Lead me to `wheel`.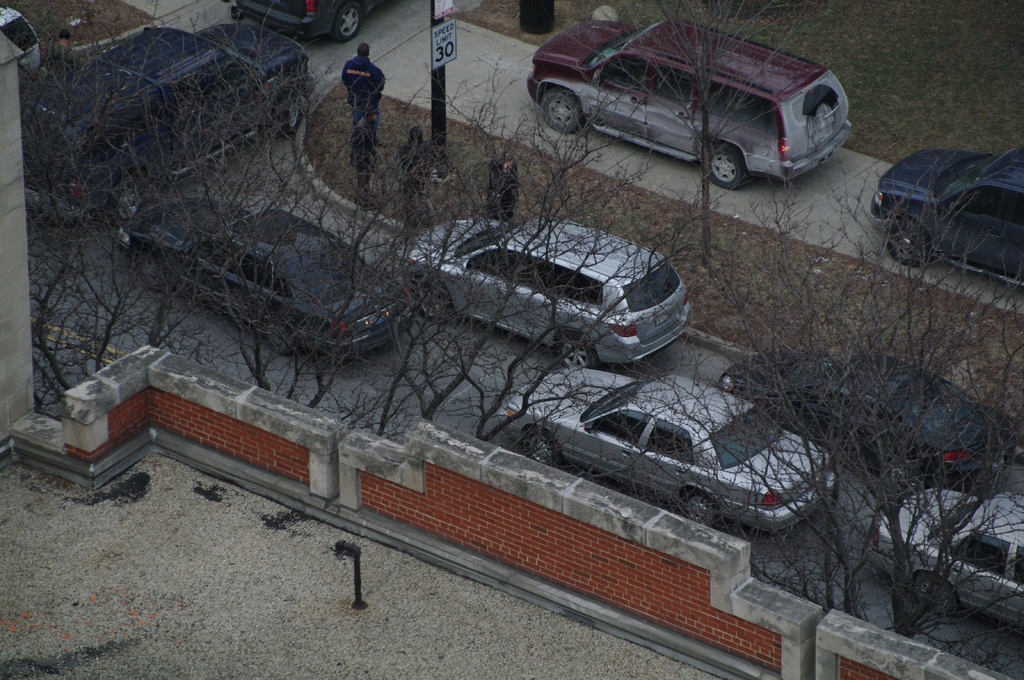
Lead to [left=265, top=324, right=292, bottom=354].
